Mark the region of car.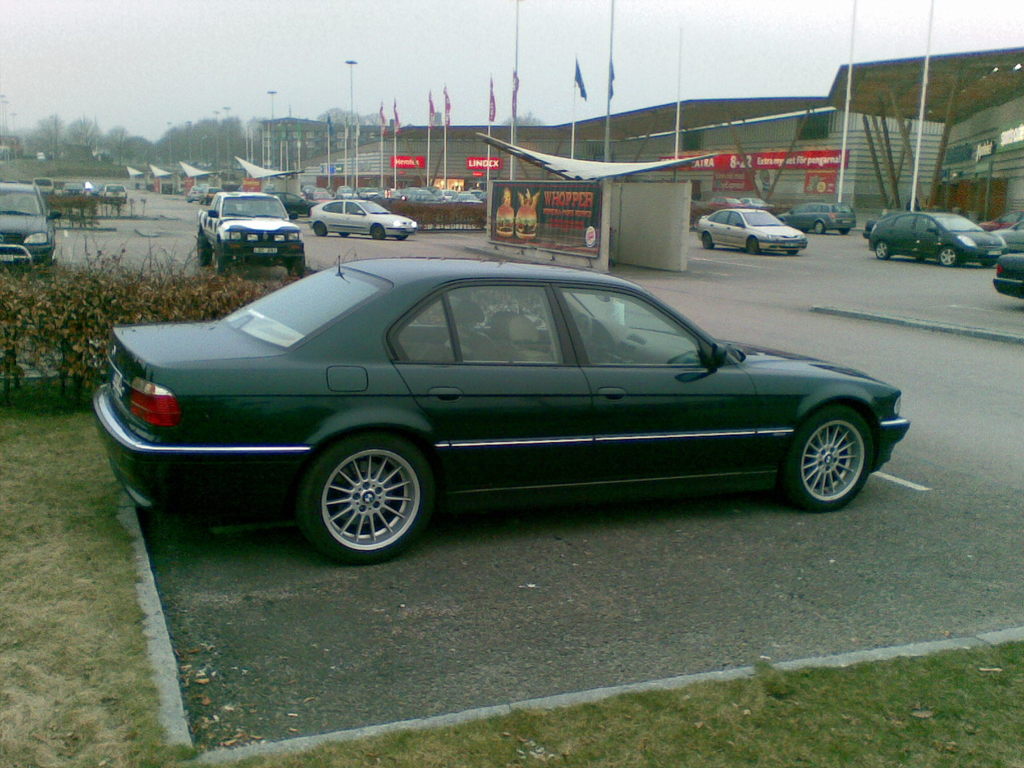
Region: left=977, top=204, right=1023, bottom=230.
